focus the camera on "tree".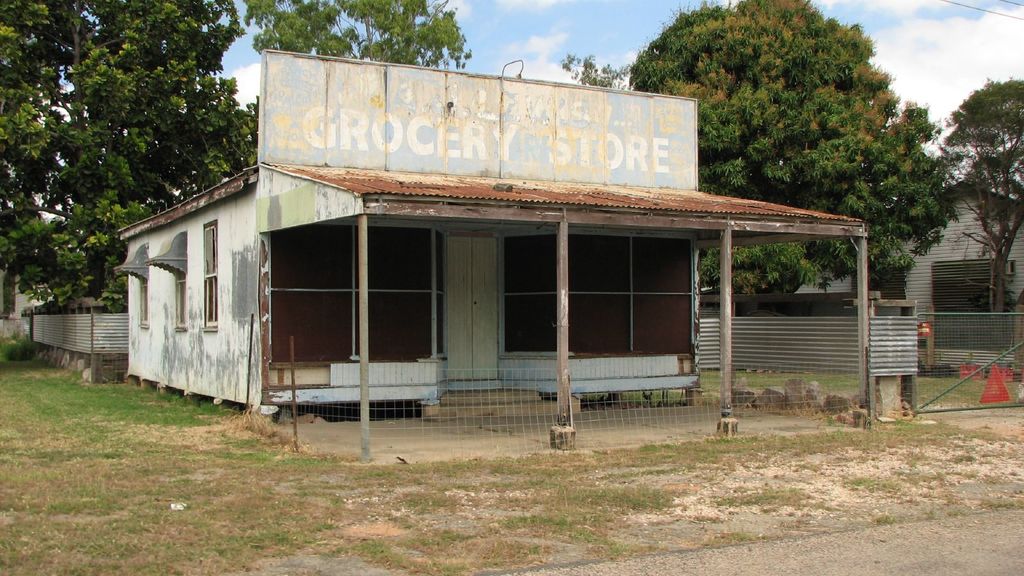
Focus region: (left=627, top=0, right=967, bottom=326).
